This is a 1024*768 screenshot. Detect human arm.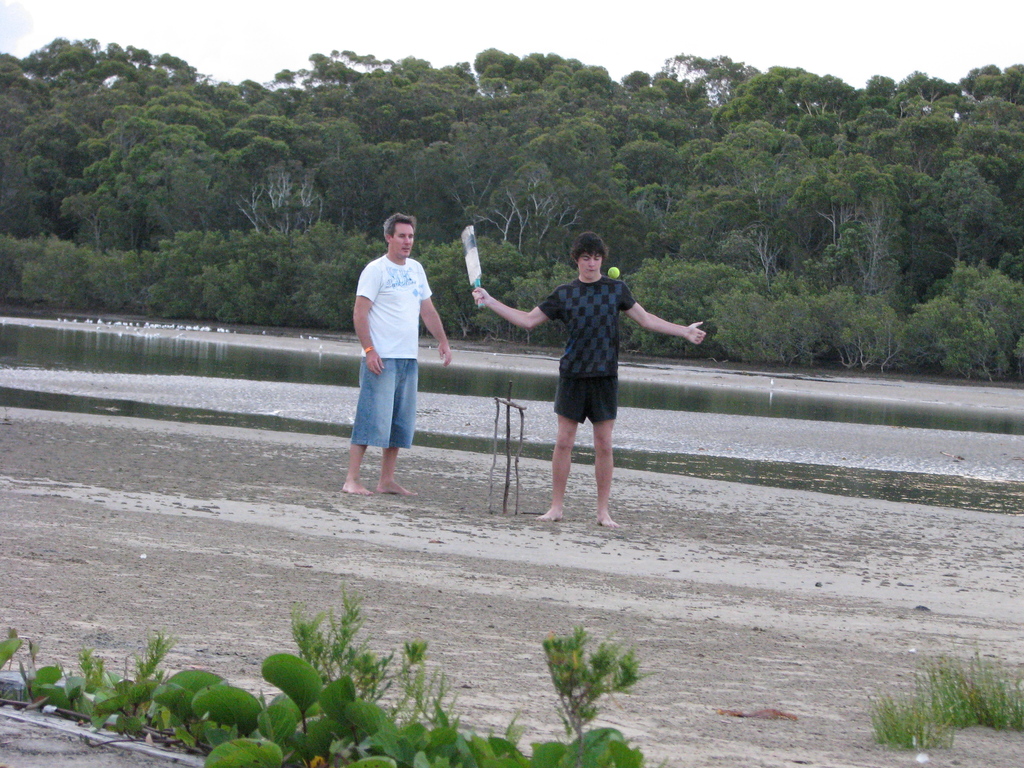
BBox(472, 288, 559, 326).
